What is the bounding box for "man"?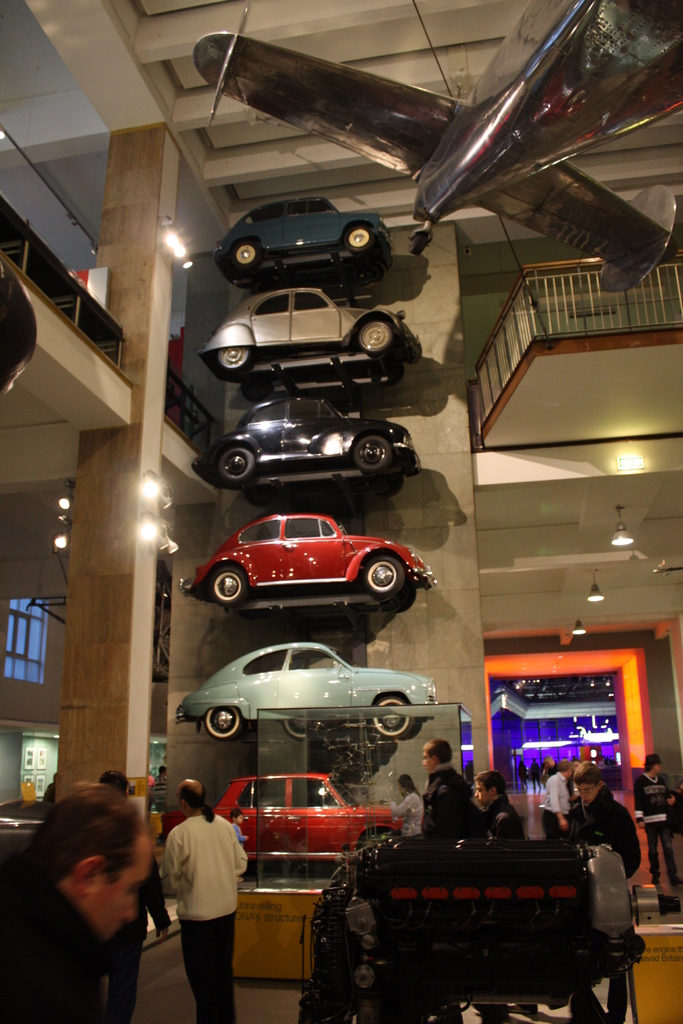
select_region(635, 755, 682, 886).
